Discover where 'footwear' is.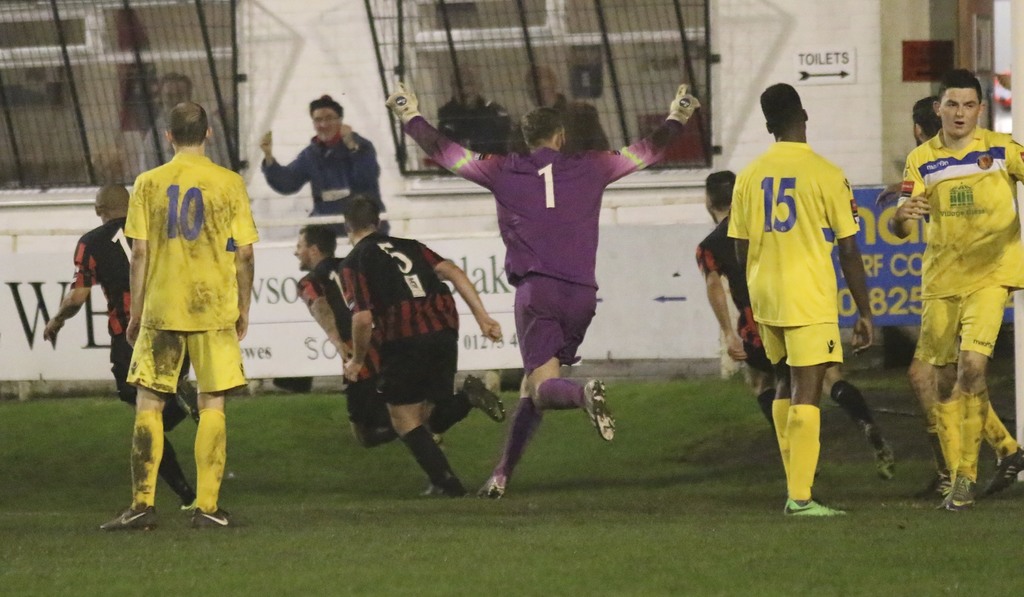
Discovered at bbox(169, 373, 199, 421).
